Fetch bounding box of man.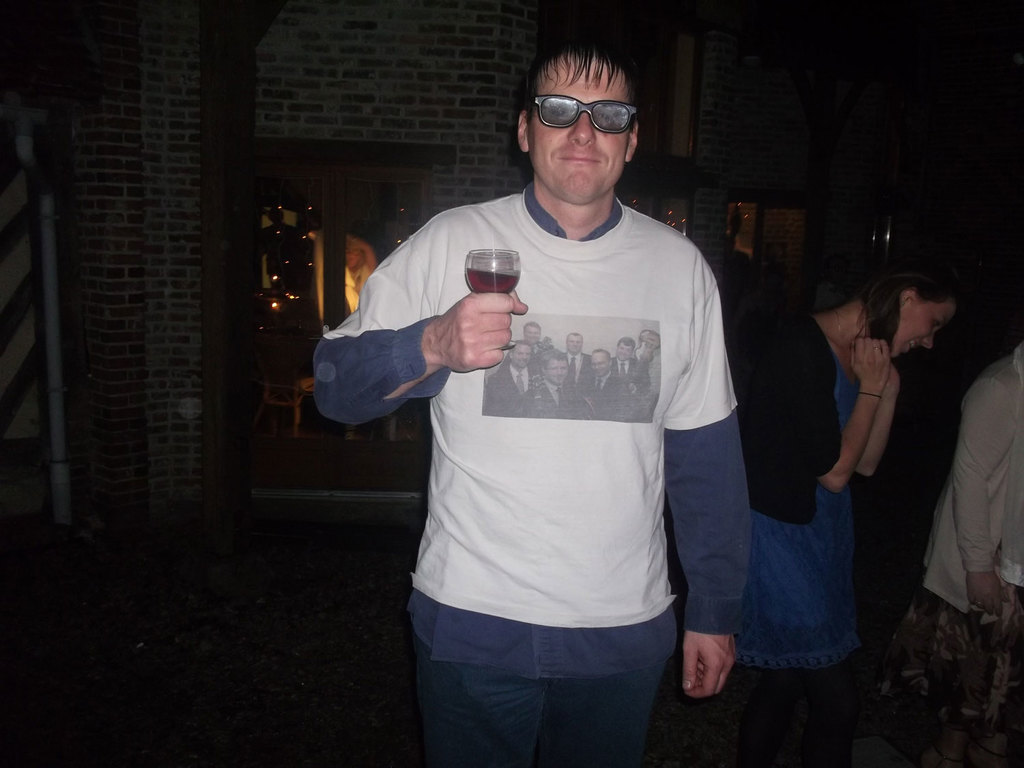
Bbox: [580, 346, 625, 422].
